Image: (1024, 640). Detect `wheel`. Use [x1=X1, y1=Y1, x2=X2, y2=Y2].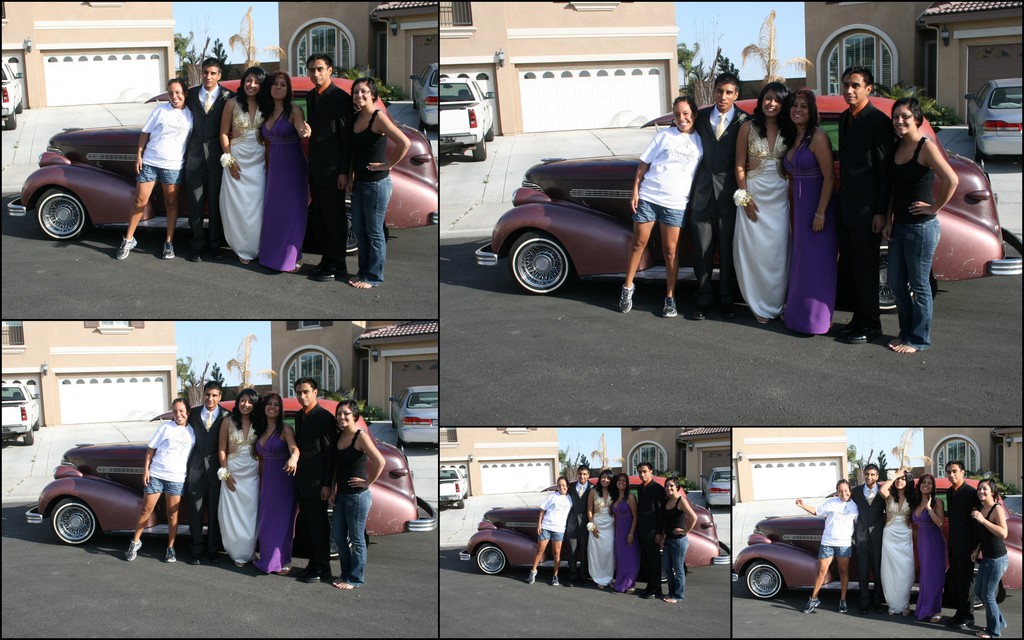
[x1=967, y1=572, x2=998, y2=615].
